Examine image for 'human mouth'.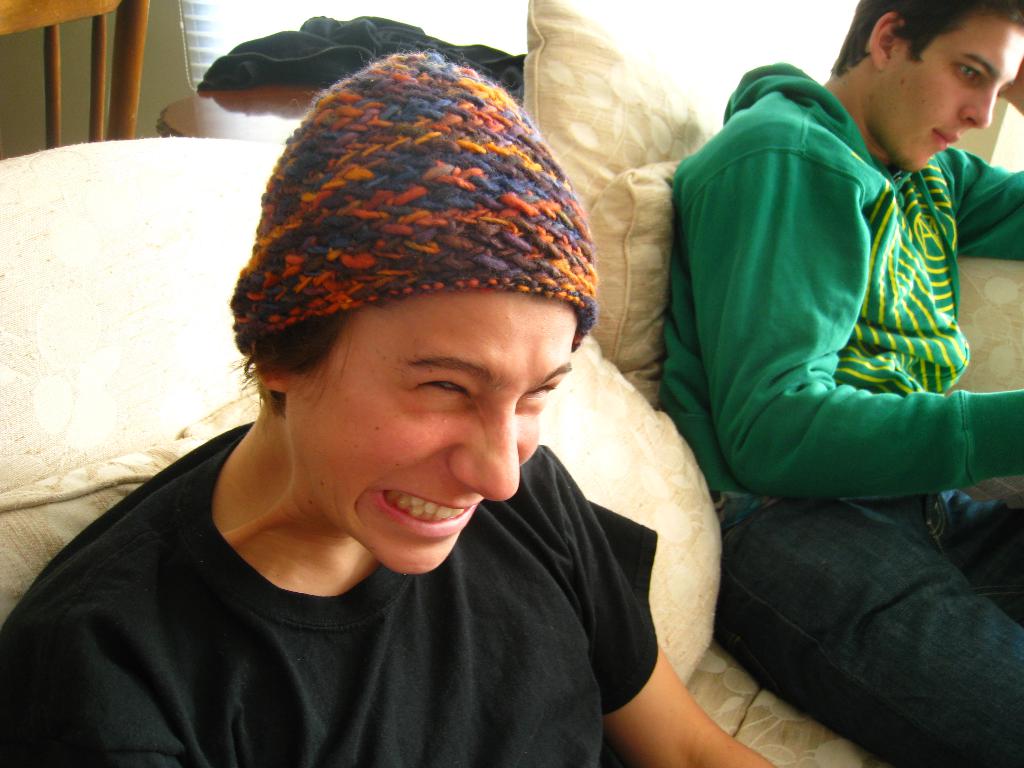
Examination result: select_region(929, 124, 961, 155).
